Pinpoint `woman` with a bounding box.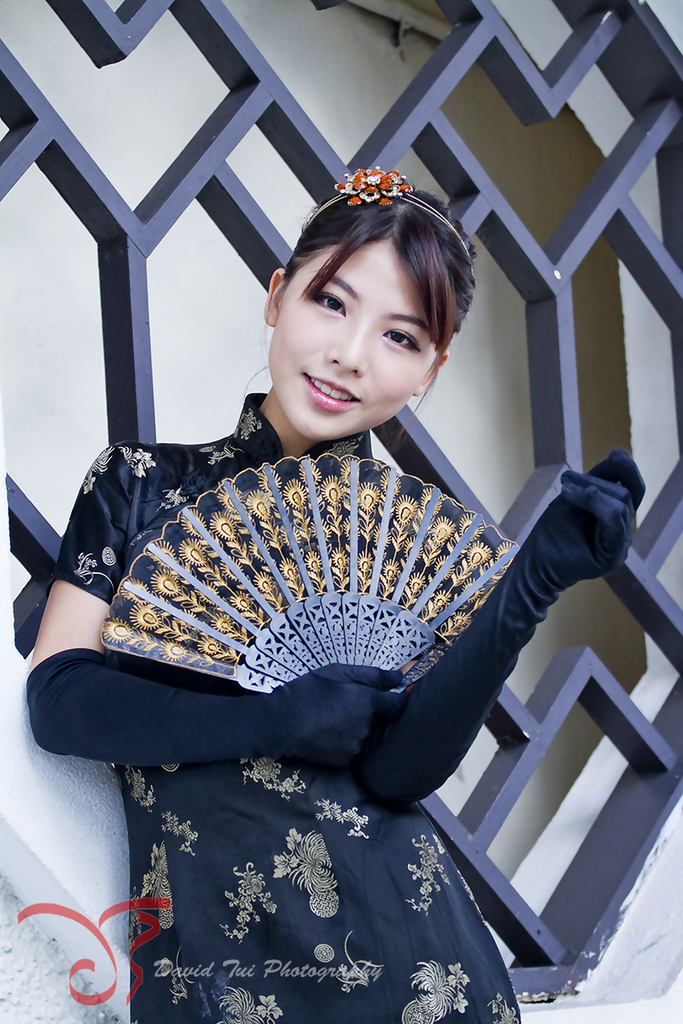
box=[39, 145, 589, 993].
